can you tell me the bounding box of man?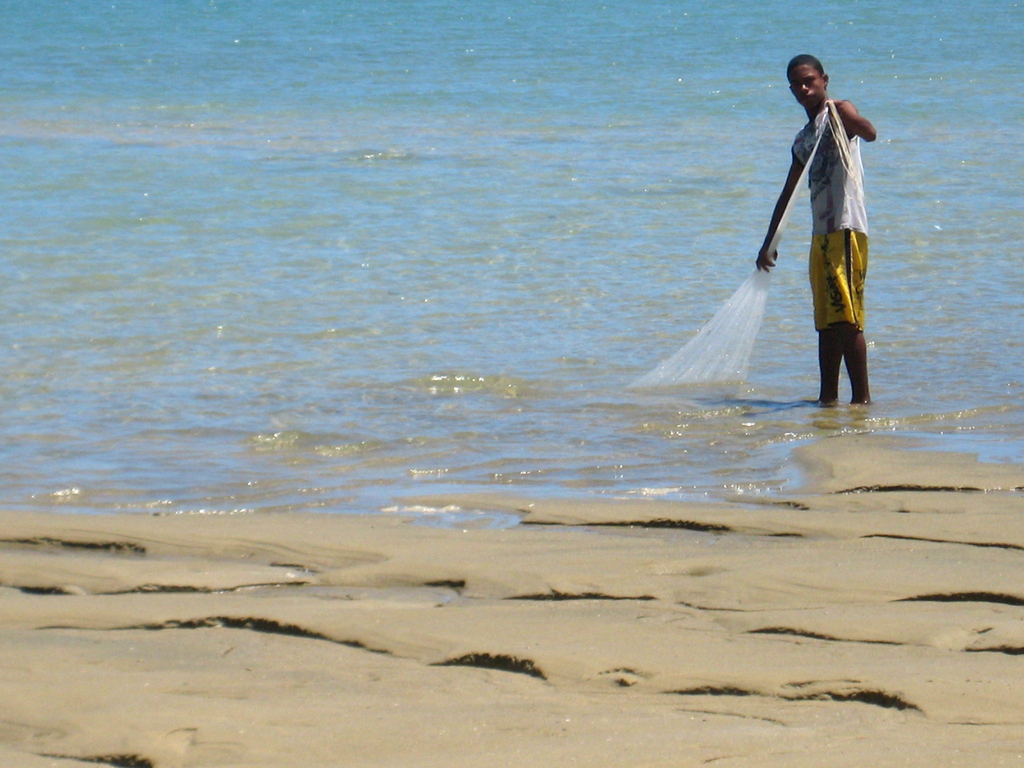
BBox(765, 52, 888, 419).
